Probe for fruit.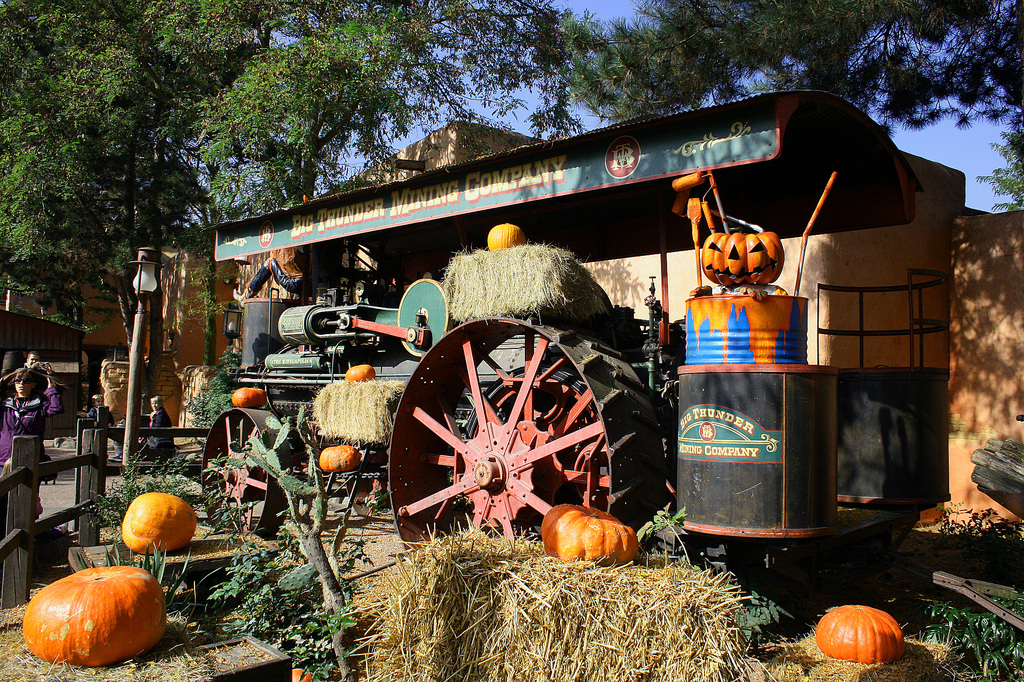
Probe result: rect(20, 561, 164, 666).
